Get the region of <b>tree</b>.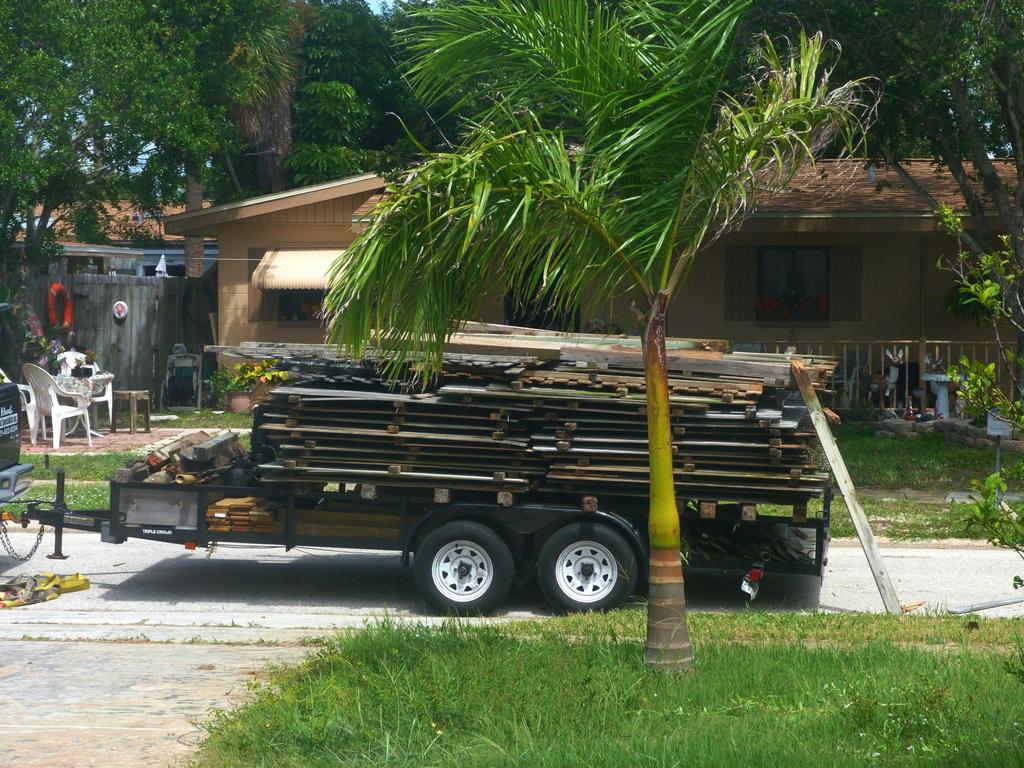
region(0, 0, 233, 314).
